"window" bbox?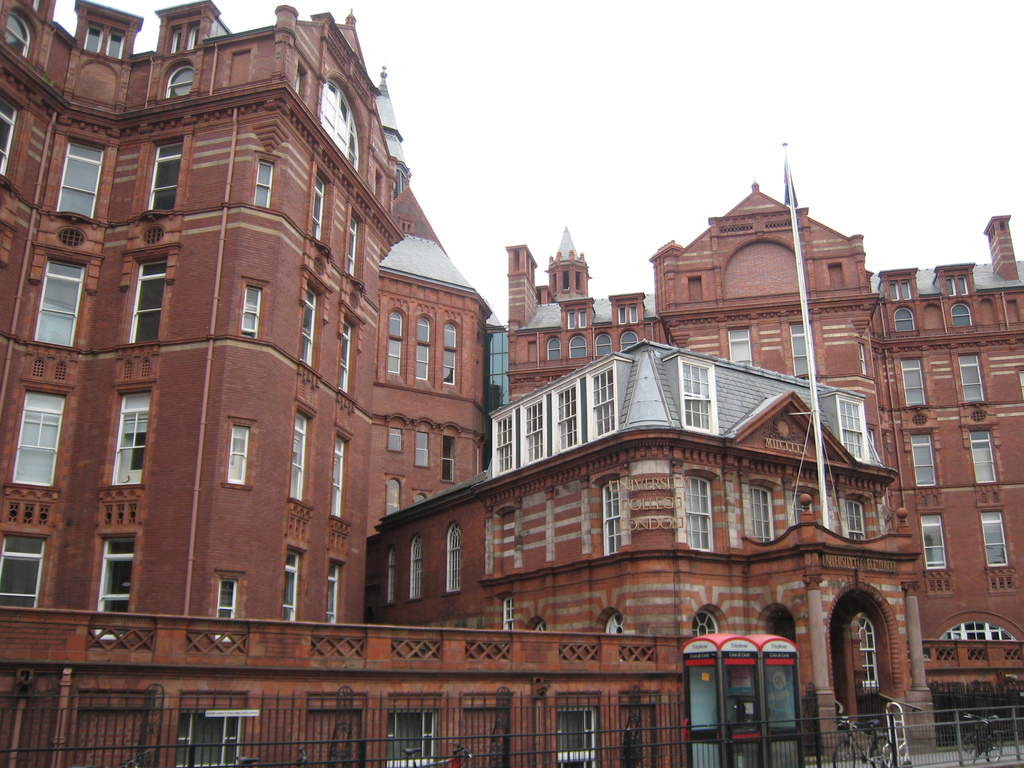
[19,0,42,19]
